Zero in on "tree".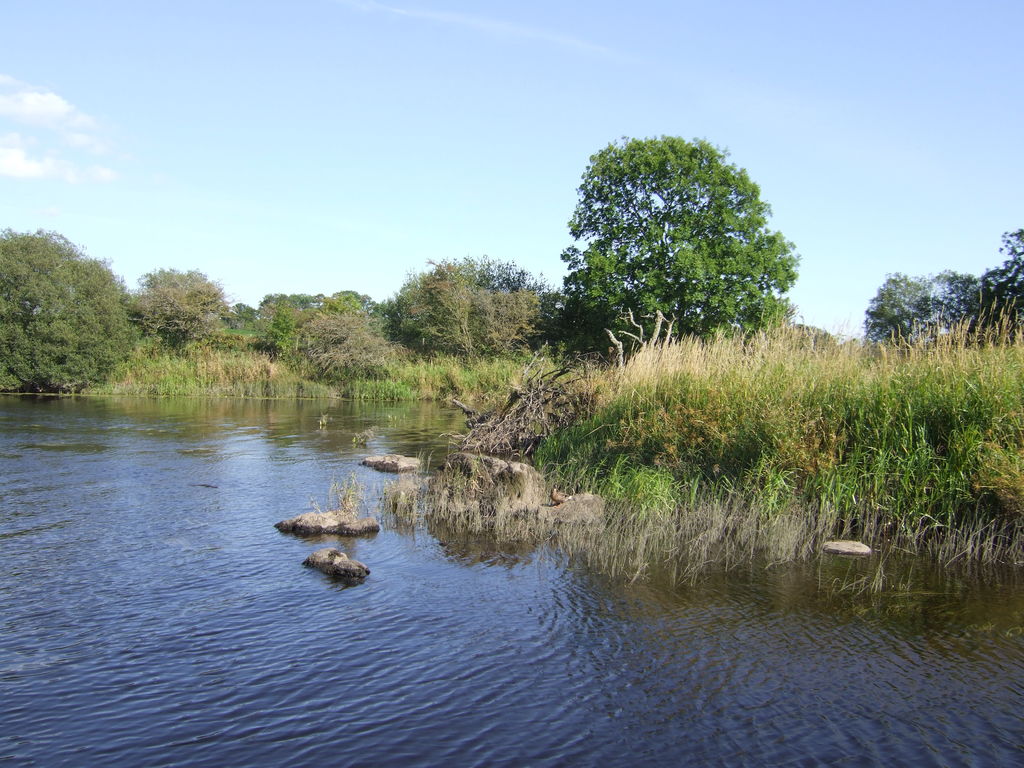
Zeroed in: (left=390, top=248, right=541, bottom=373).
